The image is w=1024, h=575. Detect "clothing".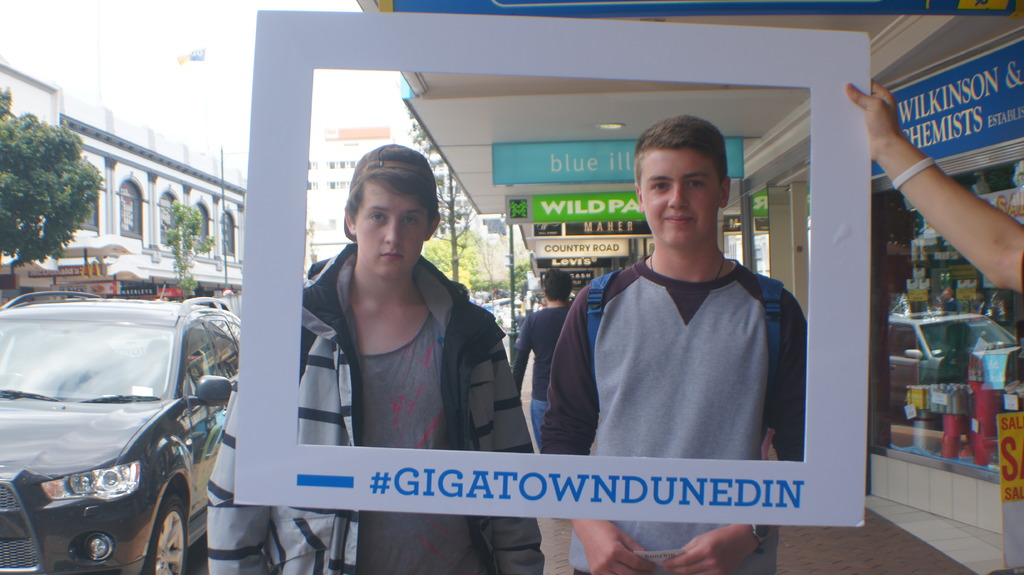
Detection: [544,164,813,553].
